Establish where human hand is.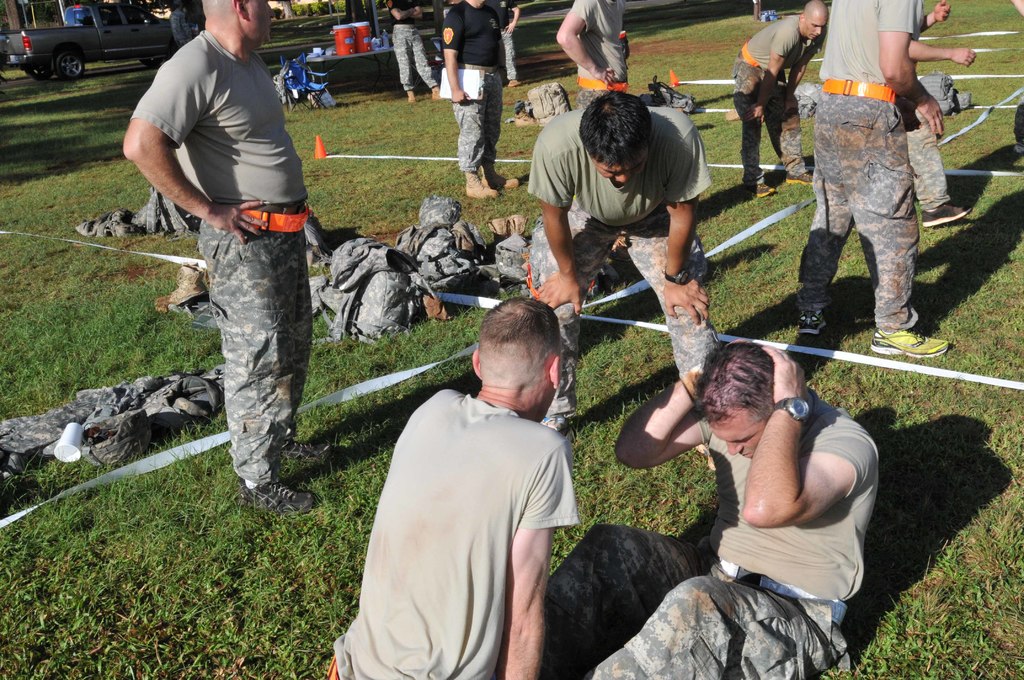
Established at crop(932, 0, 952, 25).
